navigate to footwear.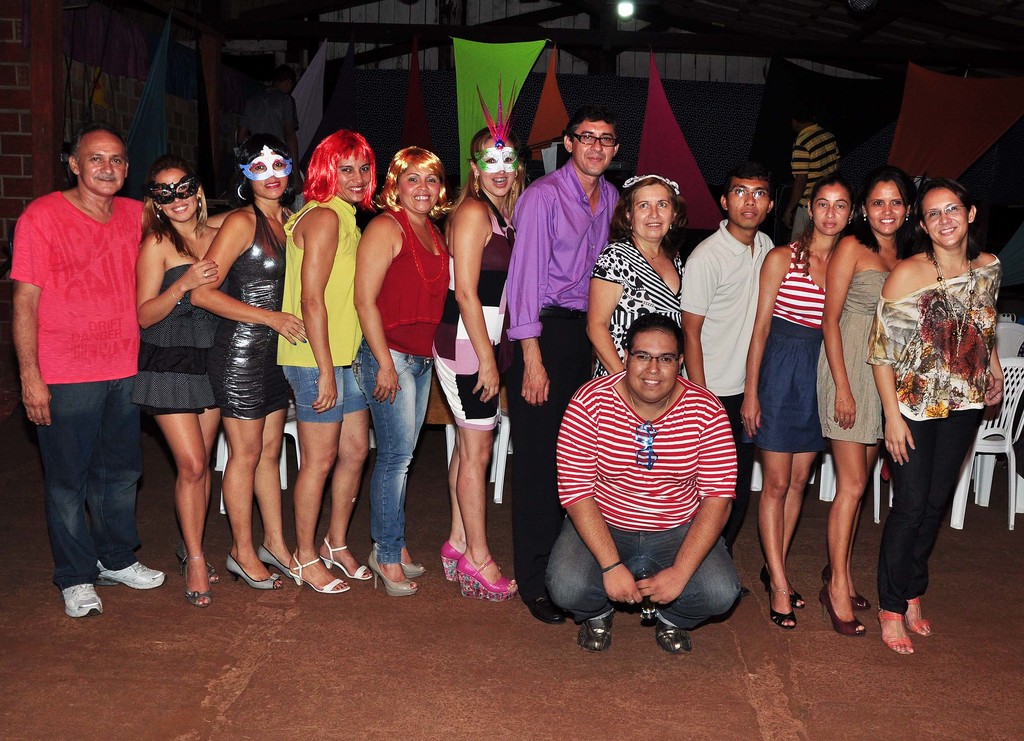
Navigation target: [655,616,689,648].
